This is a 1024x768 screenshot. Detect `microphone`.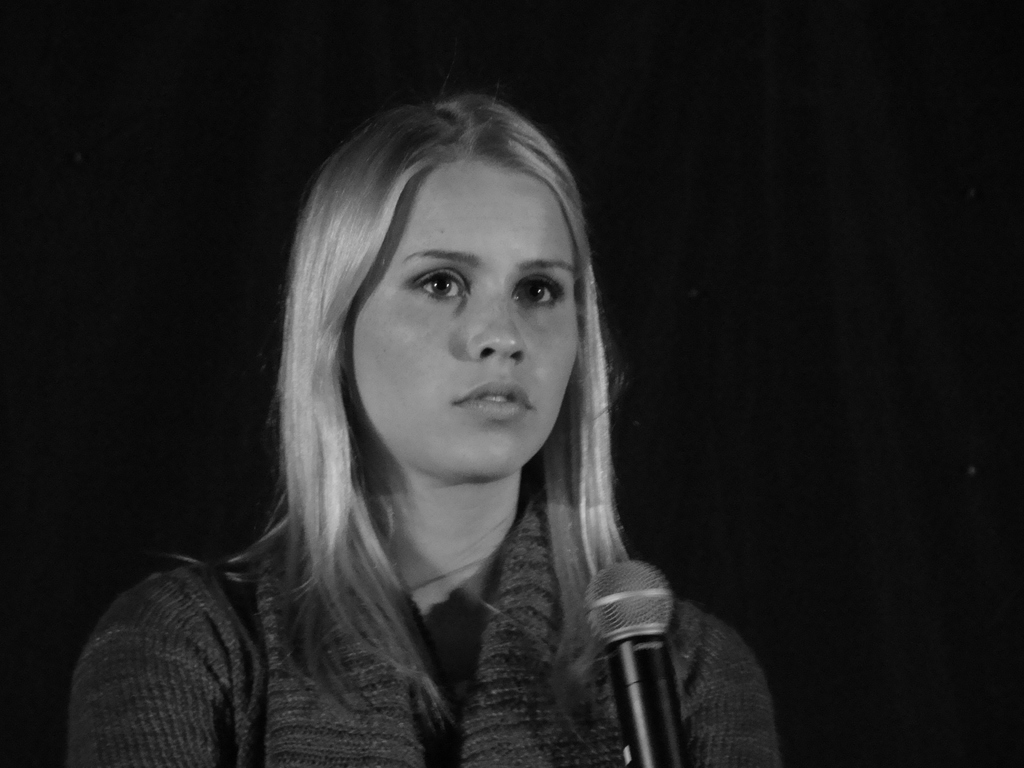
<bbox>568, 520, 696, 751</bbox>.
